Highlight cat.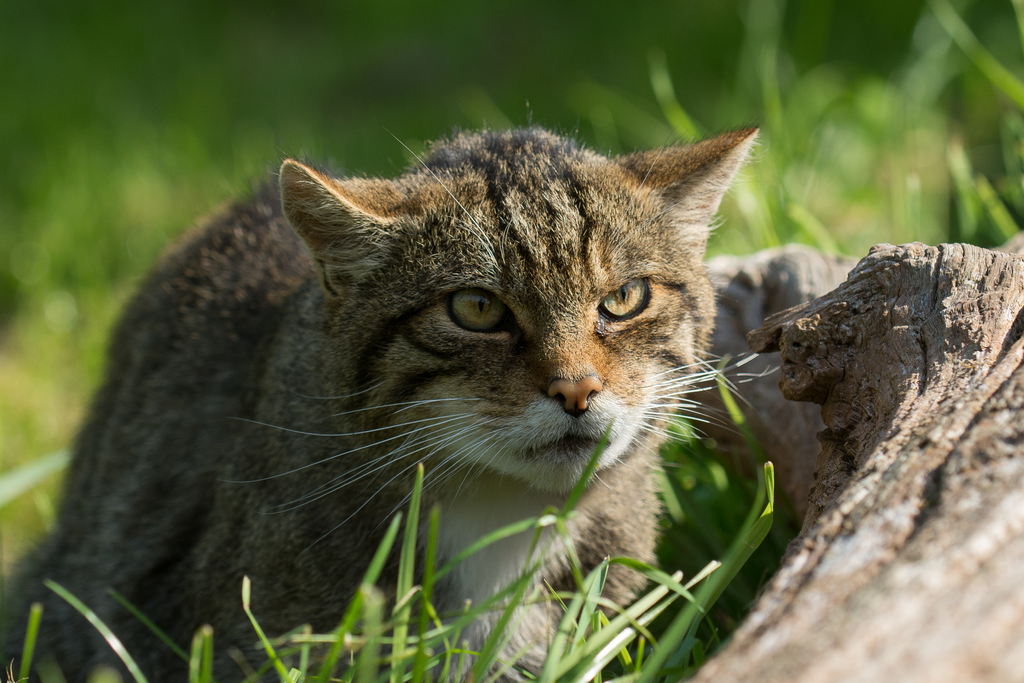
Highlighted region: [1,122,763,682].
